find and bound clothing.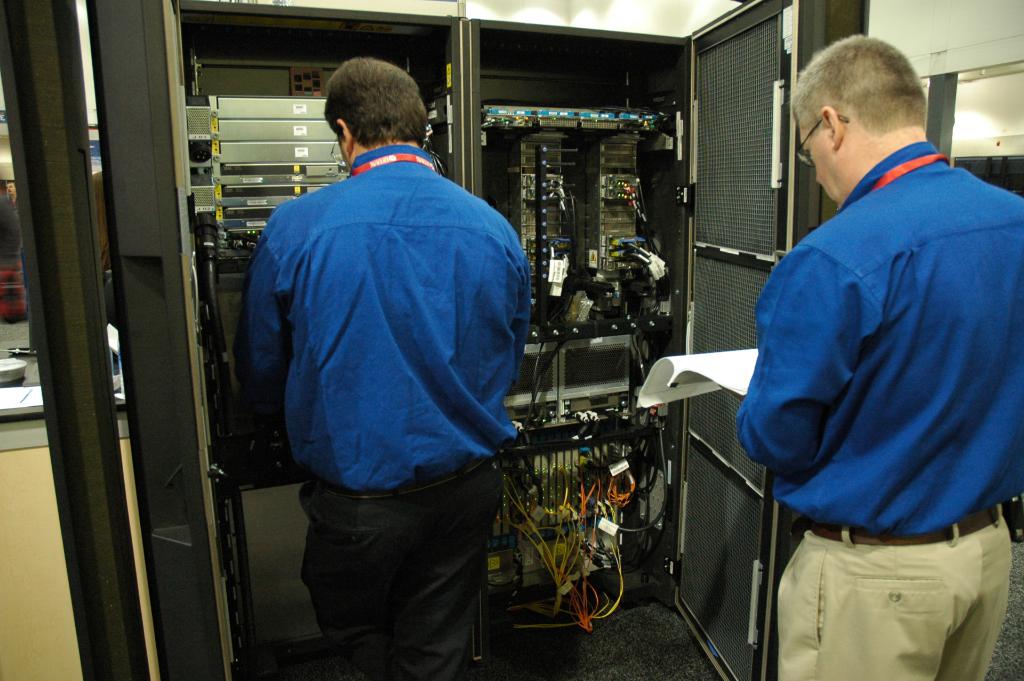
Bound: locate(731, 141, 1023, 680).
